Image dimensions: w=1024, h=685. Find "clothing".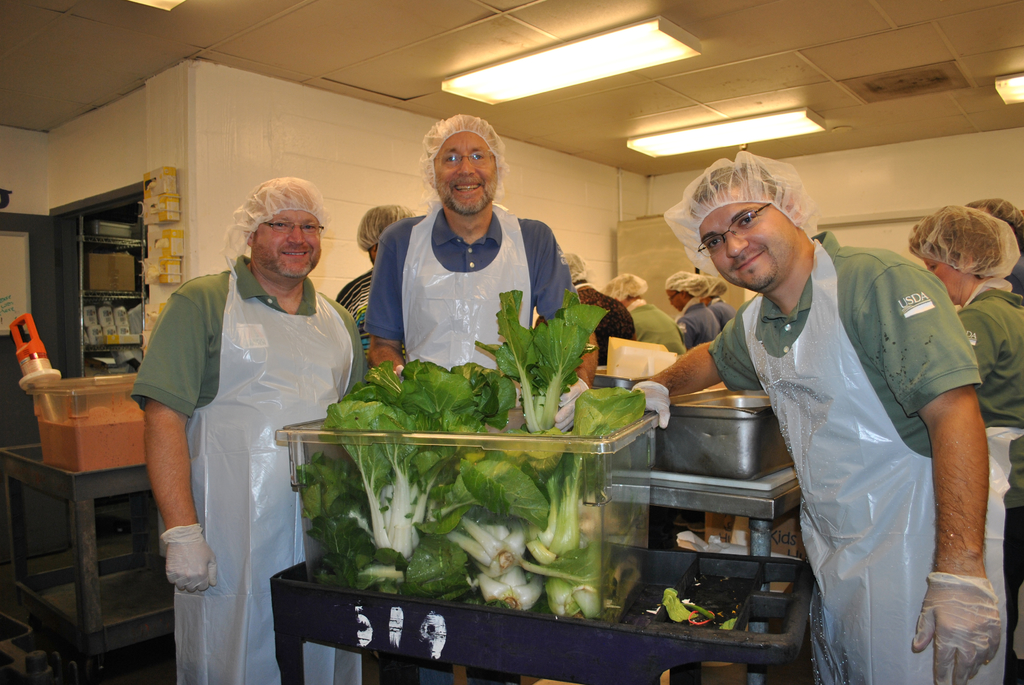
[left=960, top=291, right=1023, bottom=684].
